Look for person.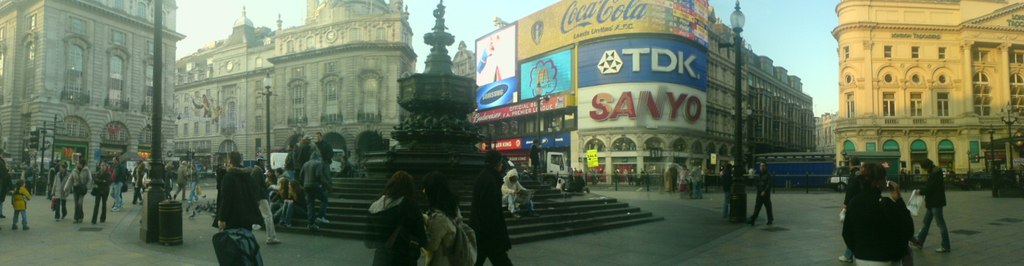
Found: Rect(463, 147, 511, 265).
